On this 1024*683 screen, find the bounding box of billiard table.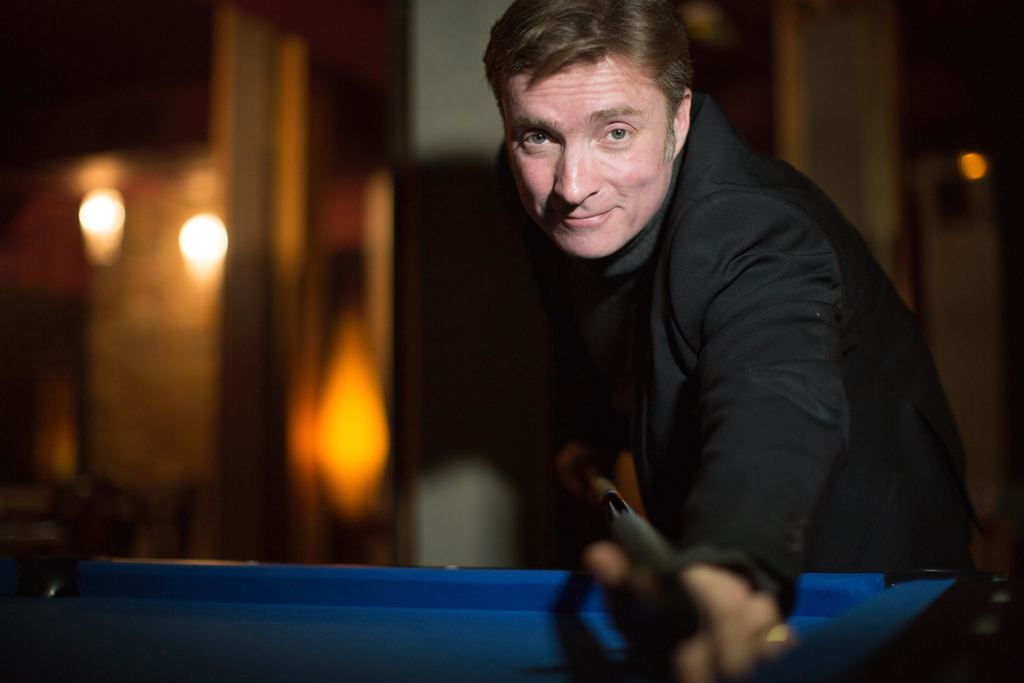
Bounding box: [0, 546, 1023, 682].
